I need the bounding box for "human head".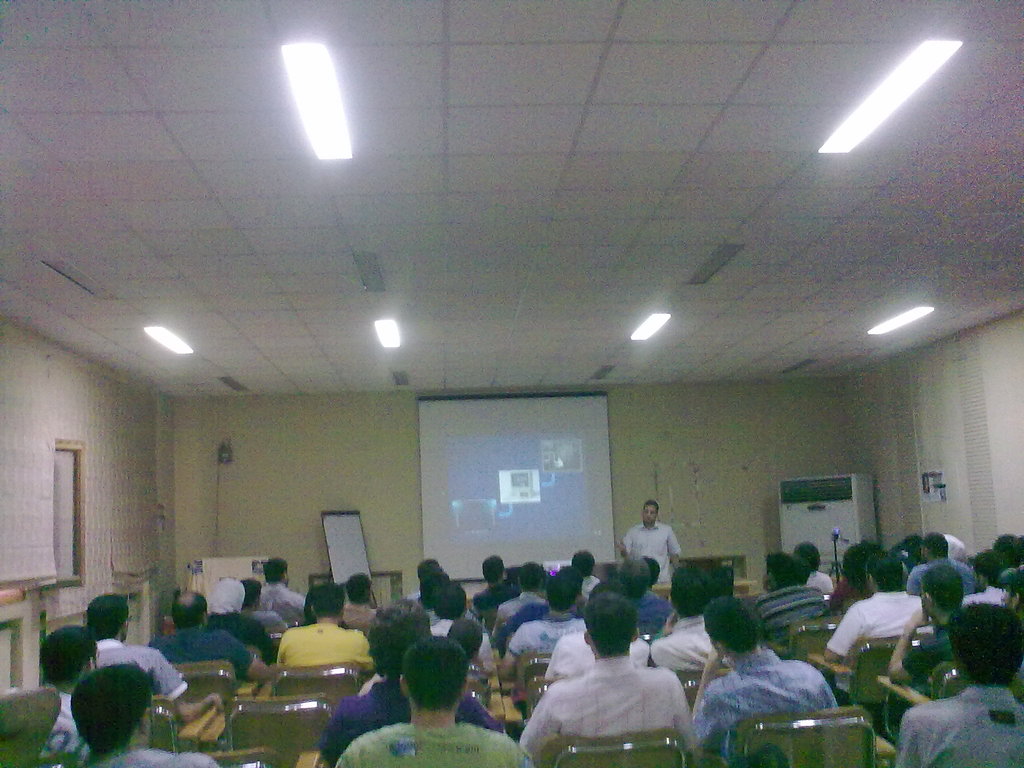
Here it is: {"left": 263, "top": 559, "right": 291, "bottom": 586}.
